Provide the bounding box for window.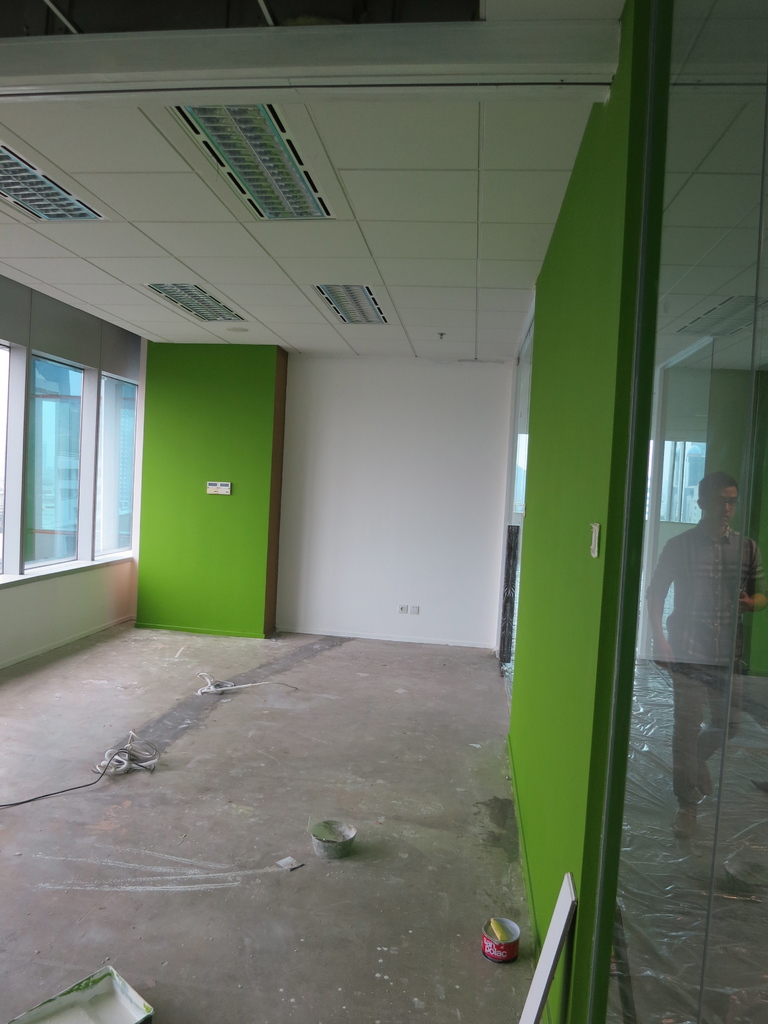
<region>9, 321, 142, 600</region>.
